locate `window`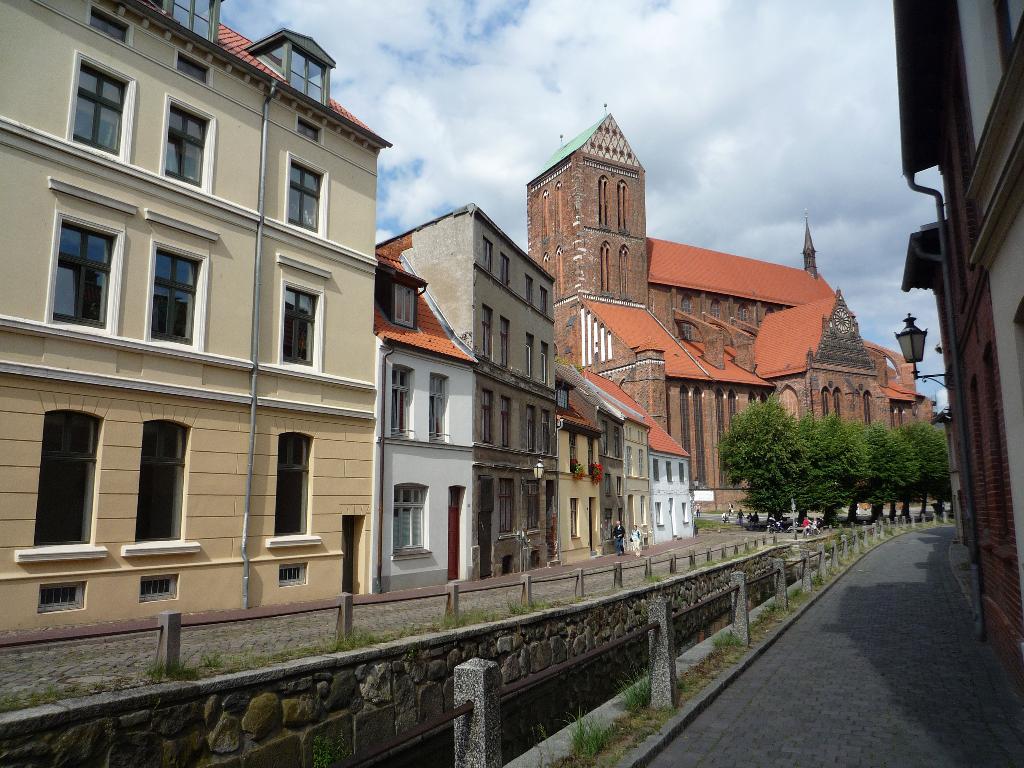
161 95 216 193
